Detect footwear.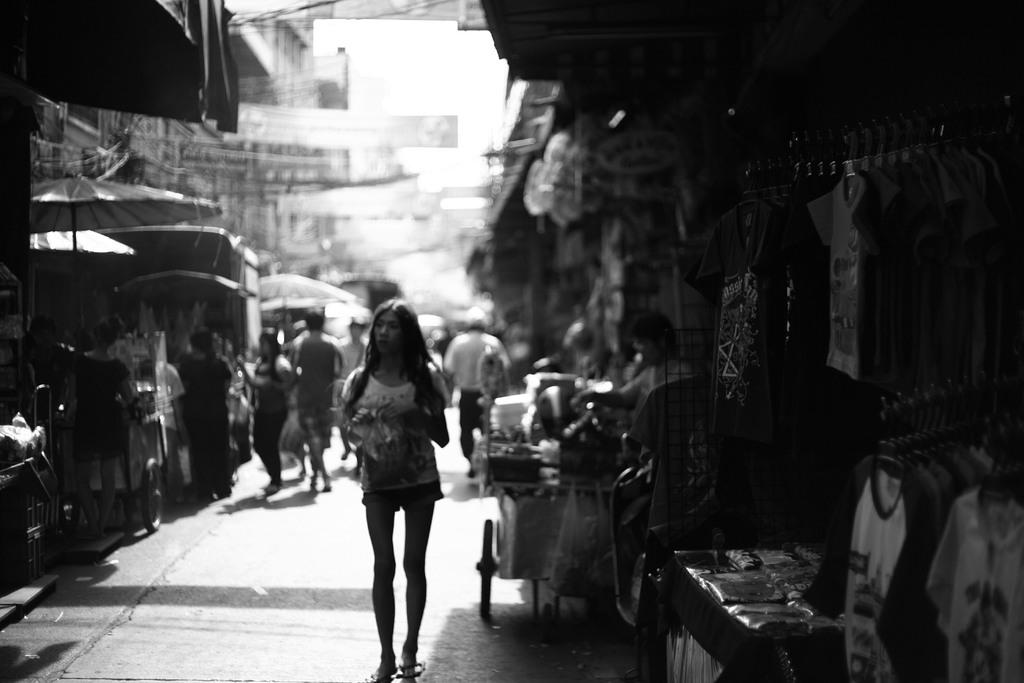
Detected at crop(361, 659, 398, 682).
